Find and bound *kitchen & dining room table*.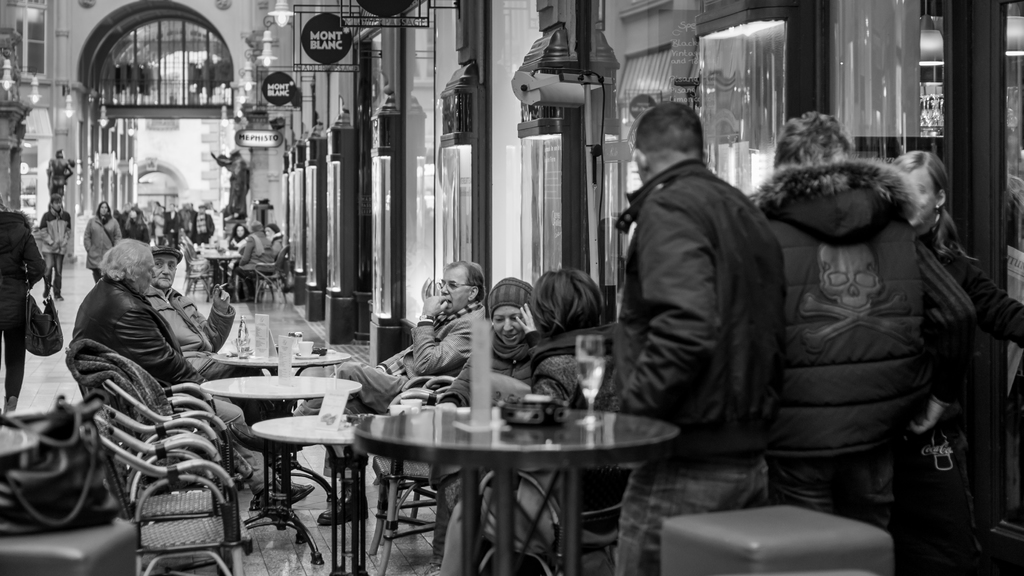
Bound: 346, 384, 673, 536.
